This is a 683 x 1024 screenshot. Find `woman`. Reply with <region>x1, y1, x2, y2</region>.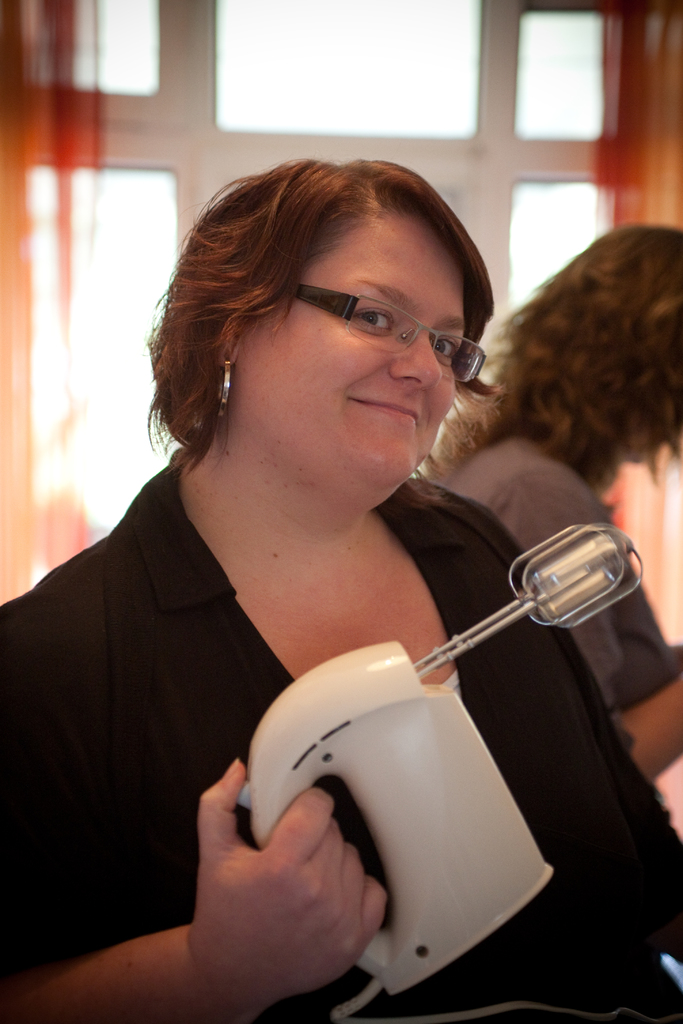
<region>131, 172, 639, 1005</region>.
